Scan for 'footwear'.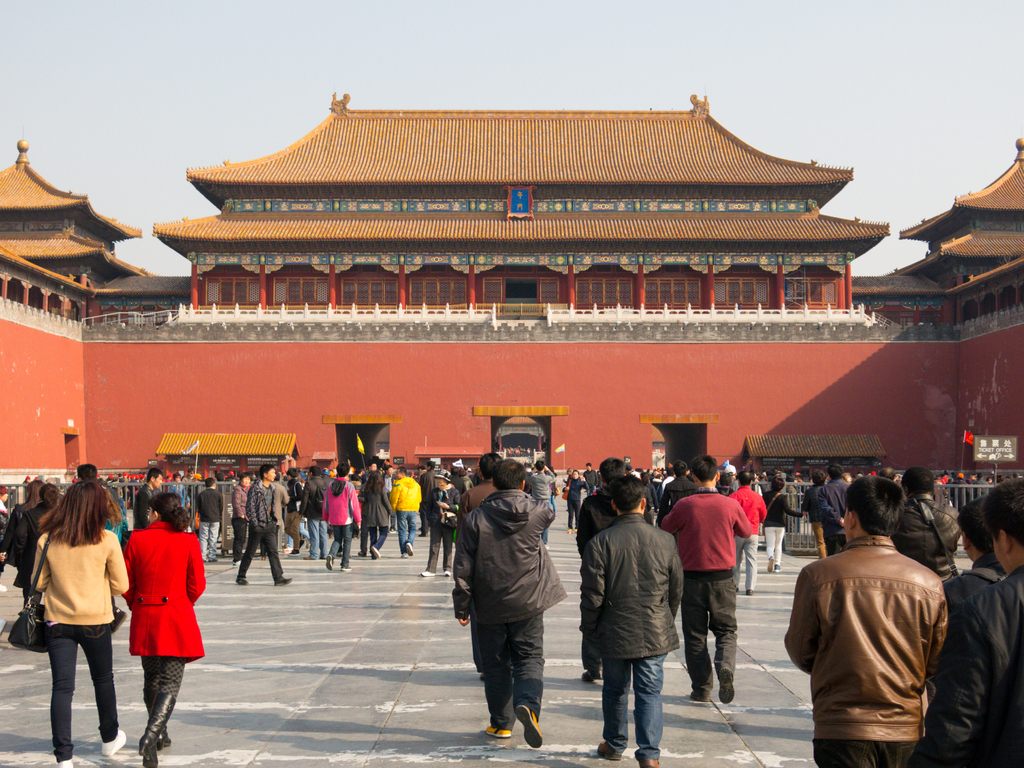
Scan result: bbox(396, 553, 410, 561).
